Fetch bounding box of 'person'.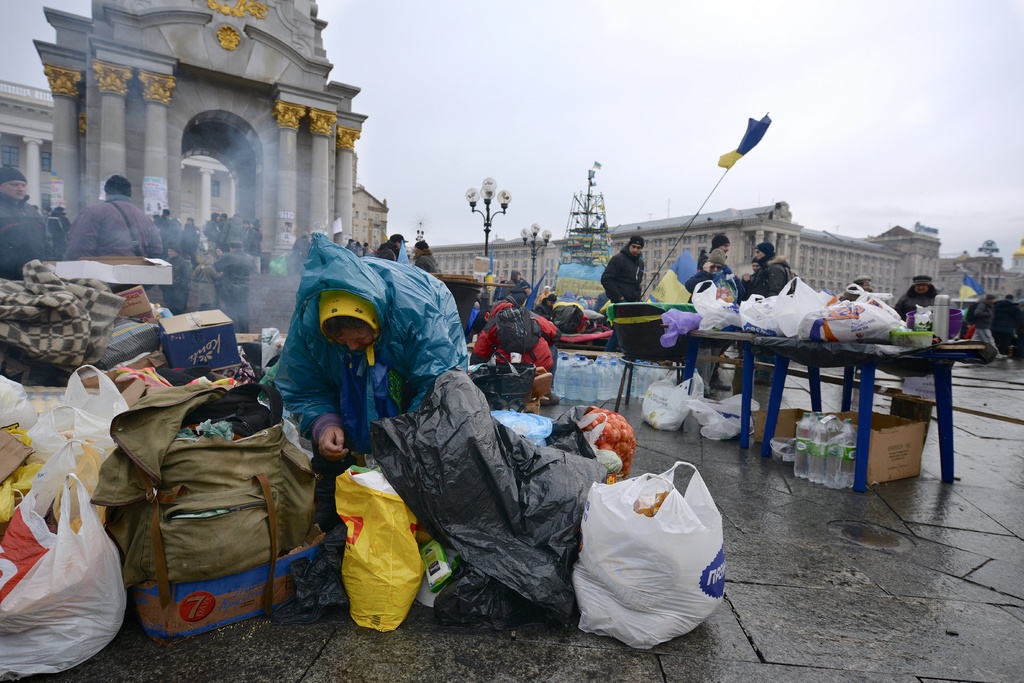
Bbox: <bbox>347, 239, 353, 252</bbox>.
